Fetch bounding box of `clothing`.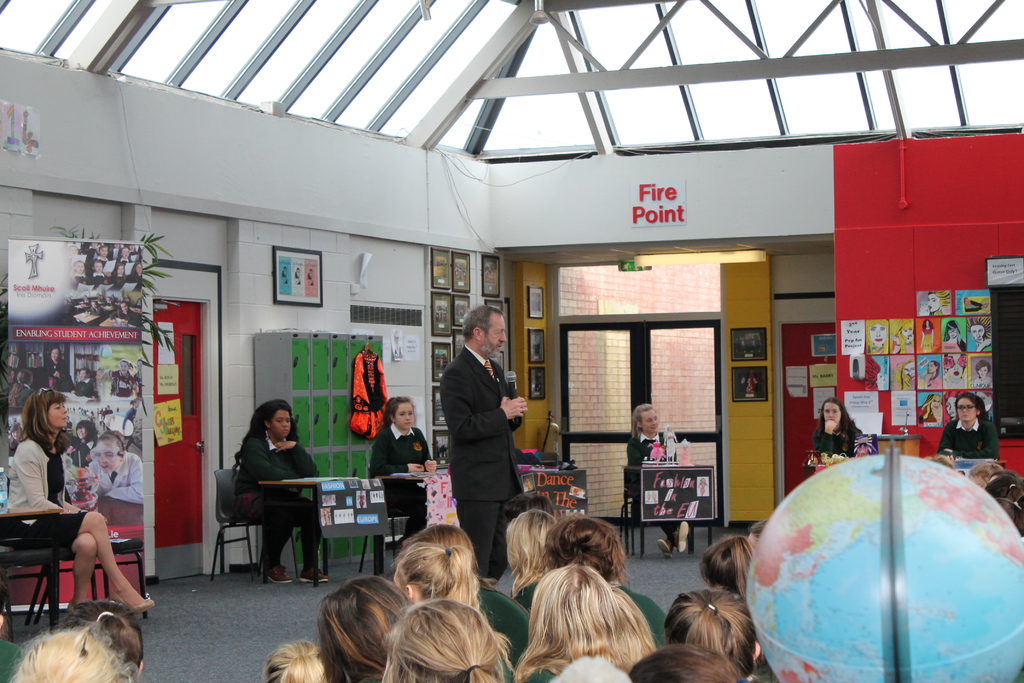
Bbox: BBox(513, 586, 540, 614).
